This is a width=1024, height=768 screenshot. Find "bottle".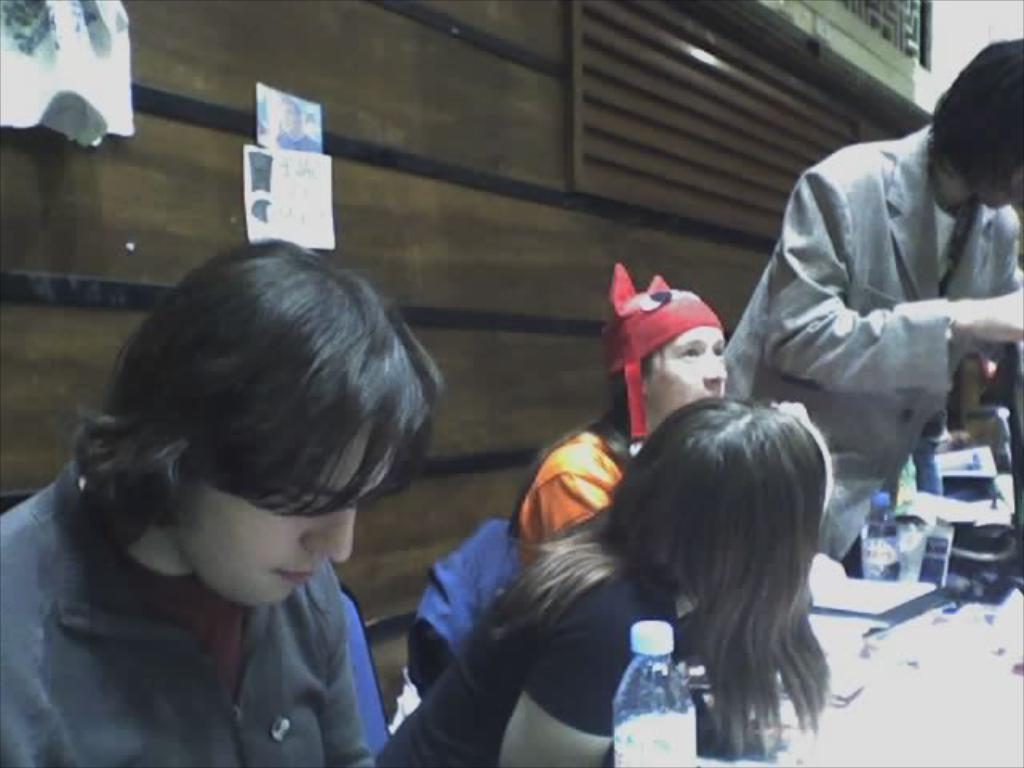
Bounding box: region(848, 491, 907, 592).
